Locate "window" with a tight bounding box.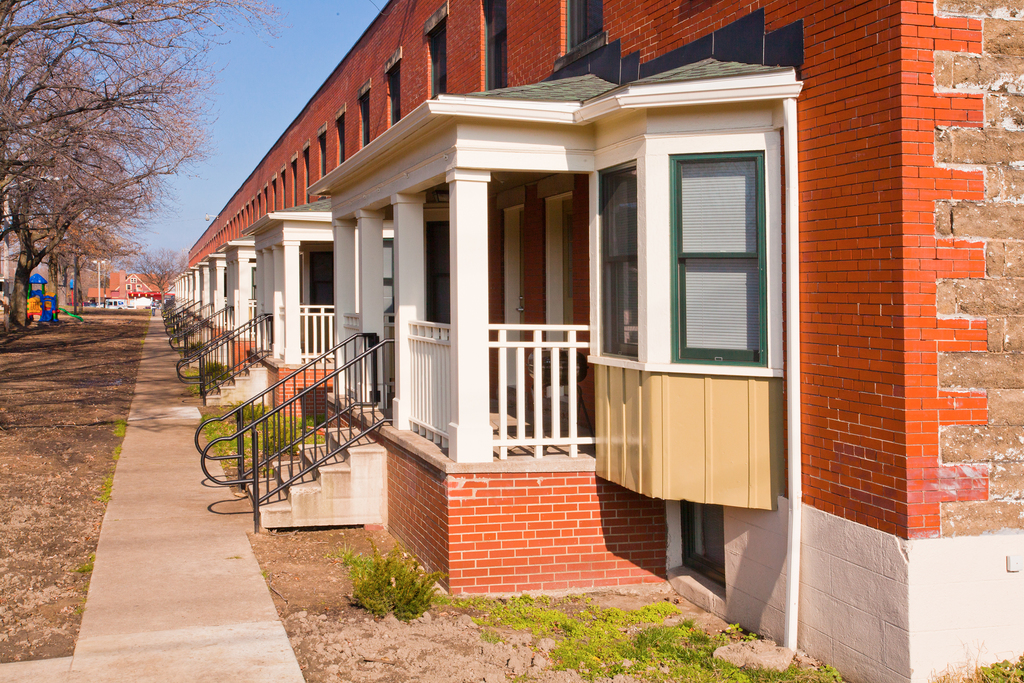
596, 157, 641, 361.
